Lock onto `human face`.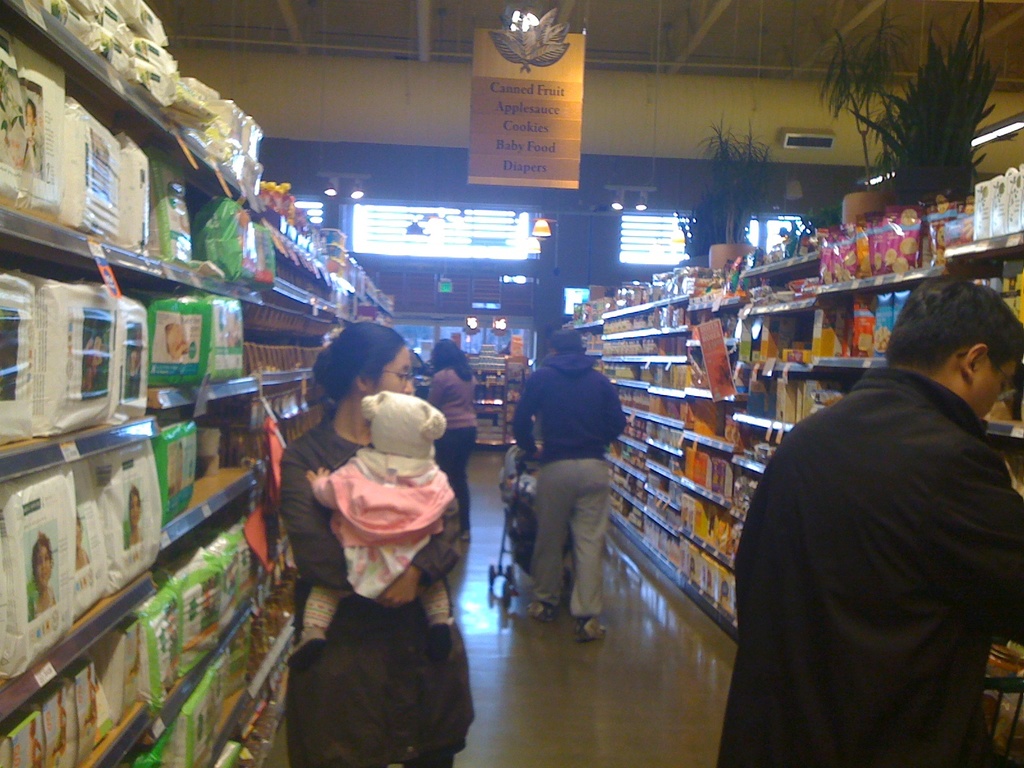
Locked: {"left": 975, "top": 360, "right": 1018, "bottom": 410}.
